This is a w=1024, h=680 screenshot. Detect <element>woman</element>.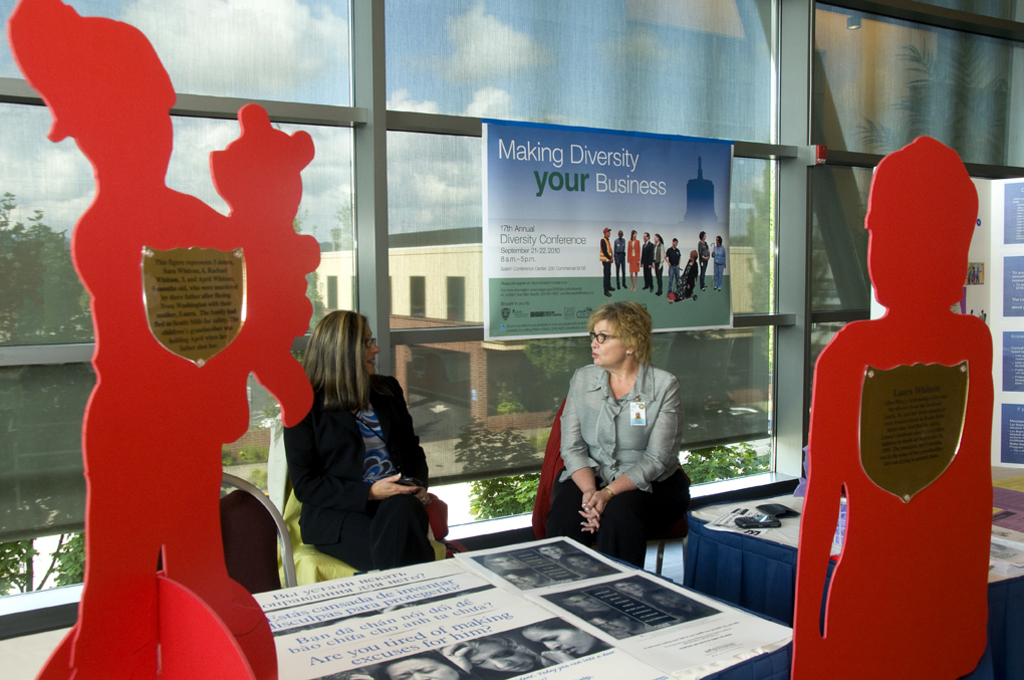
bbox=(8, 0, 318, 679).
